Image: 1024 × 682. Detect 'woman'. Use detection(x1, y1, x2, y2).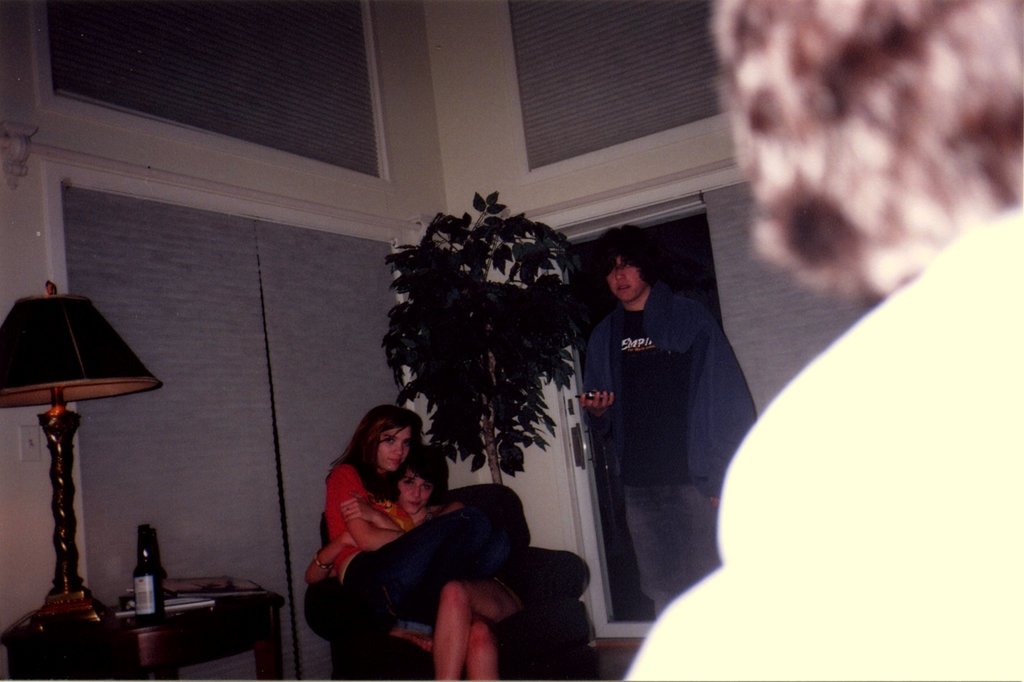
detection(308, 443, 529, 672).
